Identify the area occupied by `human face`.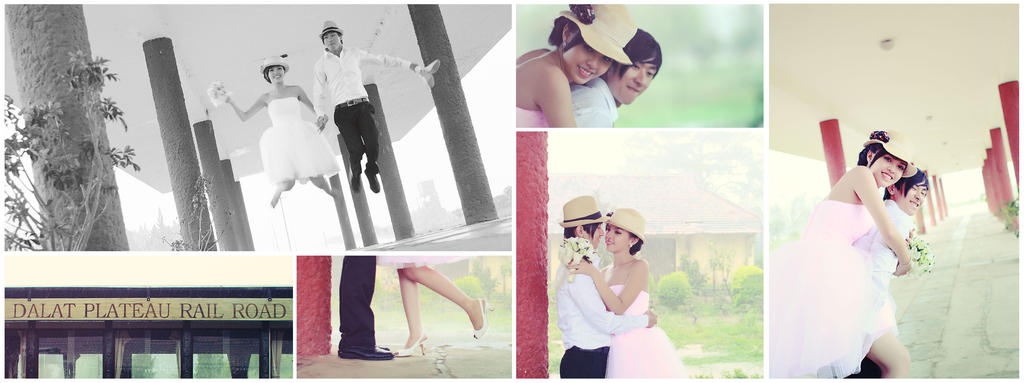
Area: locate(326, 34, 339, 49).
